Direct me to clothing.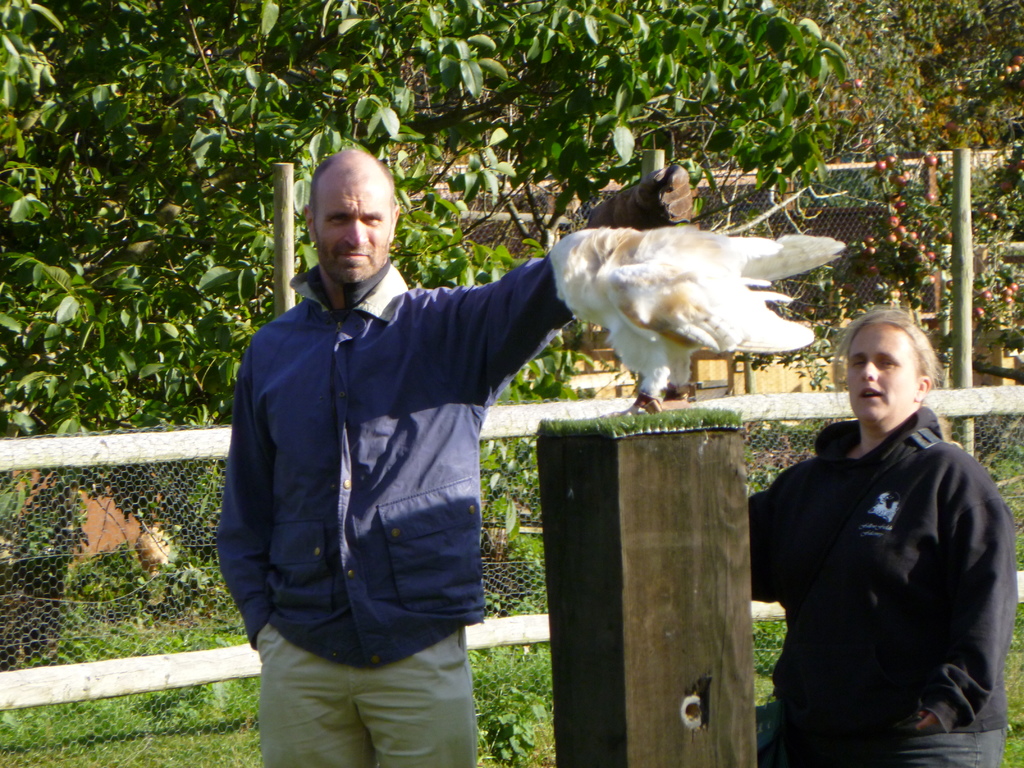
Direction: bbox(762, 364, 1008, 753).
